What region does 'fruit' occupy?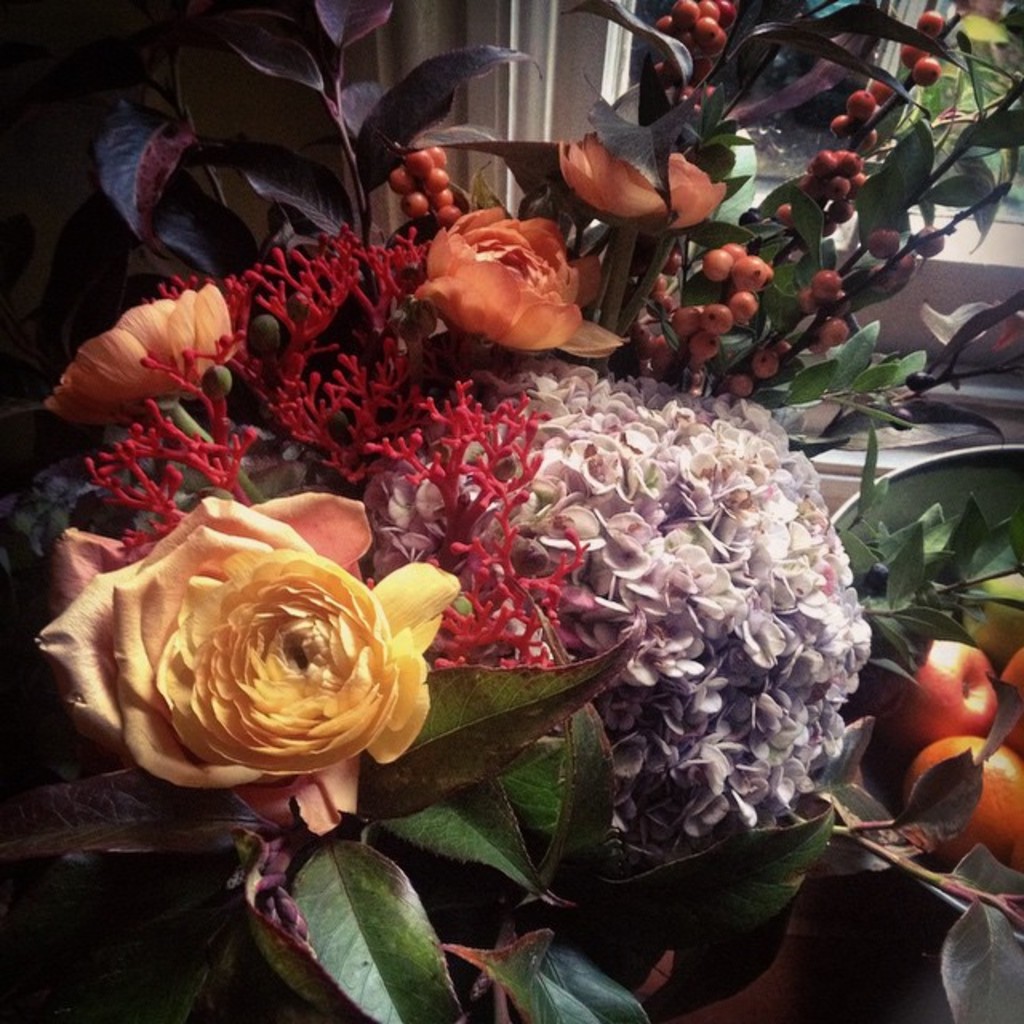
pyautogui.locateOnScreen(883, 638, 1002, 746).
